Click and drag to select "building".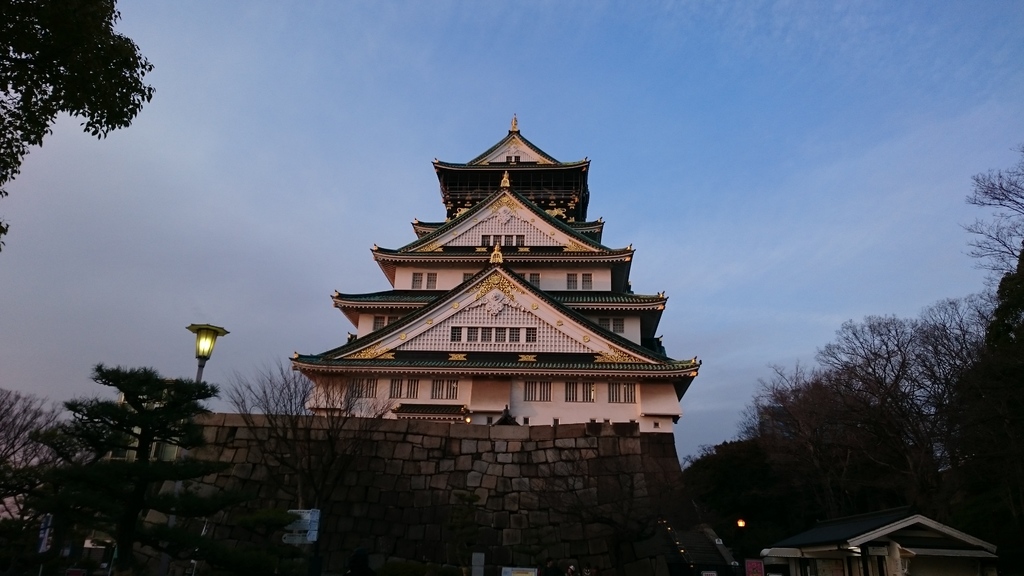
Selection: [x1=80, y1=392, x2=186, y2=556].
